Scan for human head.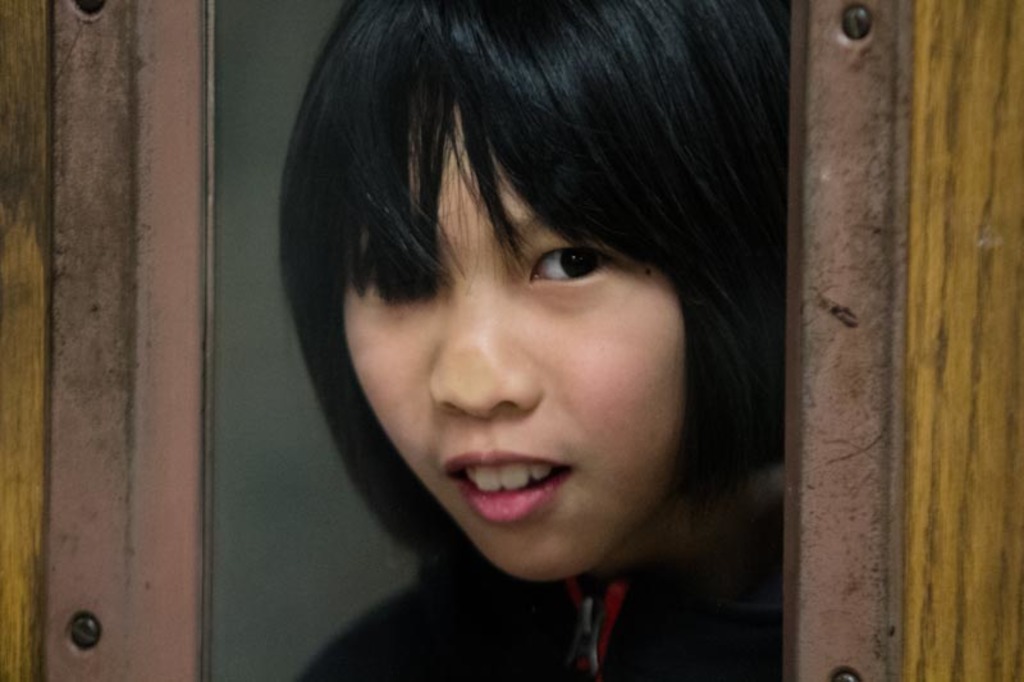
Scan result: {"left": 266, "top": 0, "right": 797, "bottom": 612}.
